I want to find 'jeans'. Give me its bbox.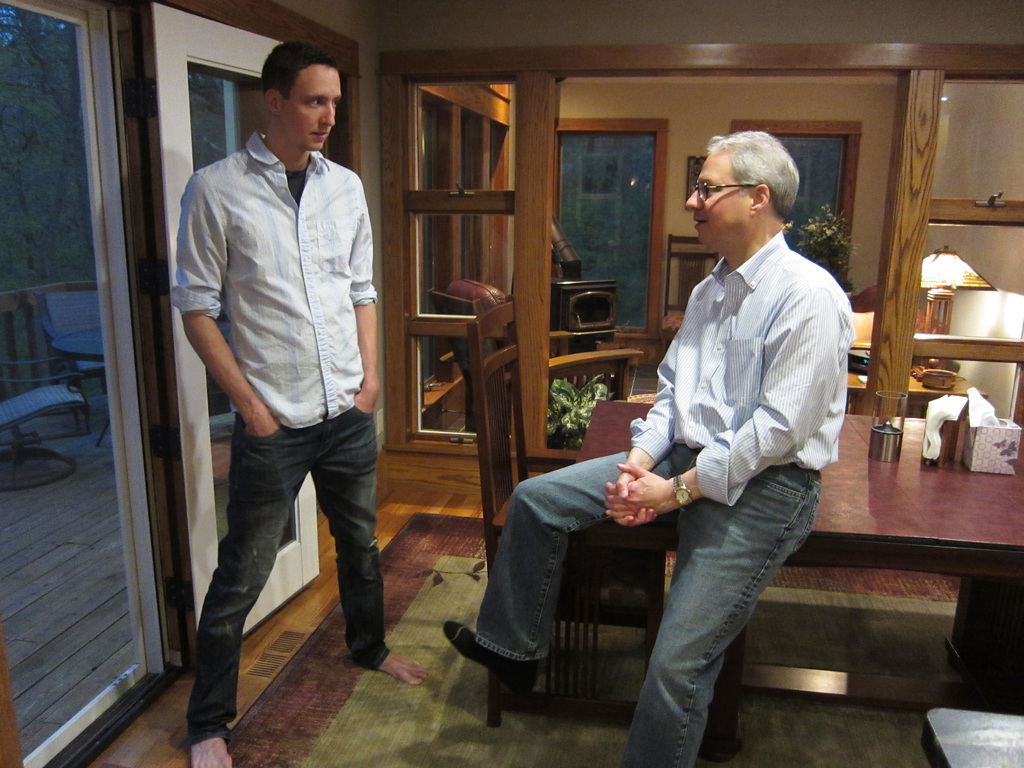
[177,401,397,725].
